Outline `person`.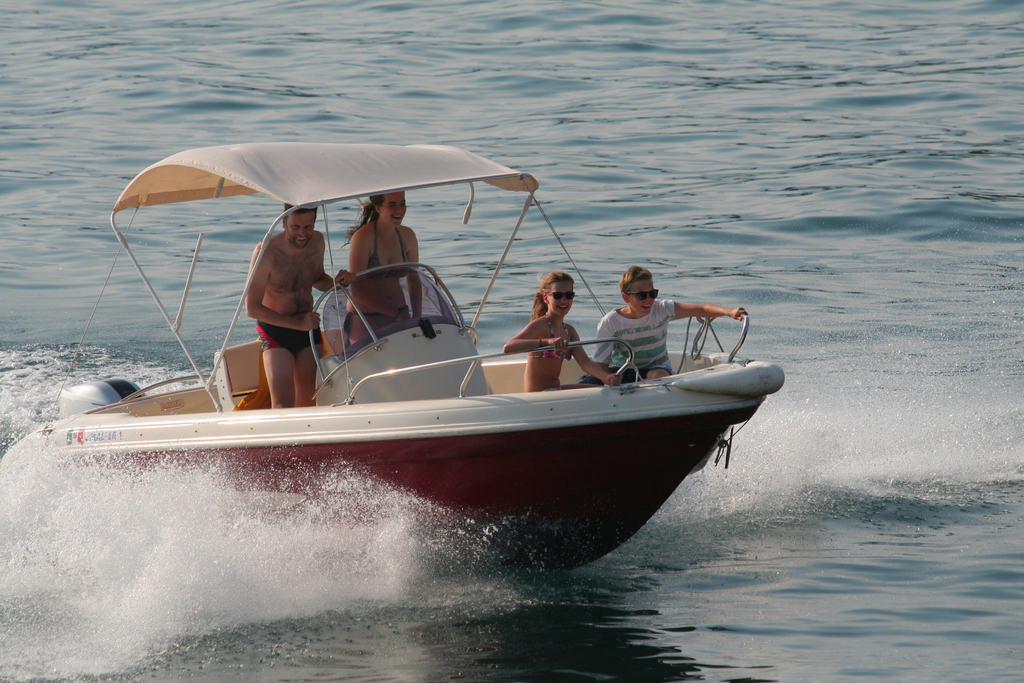
Outline: region(339, 193, 426, 354).
